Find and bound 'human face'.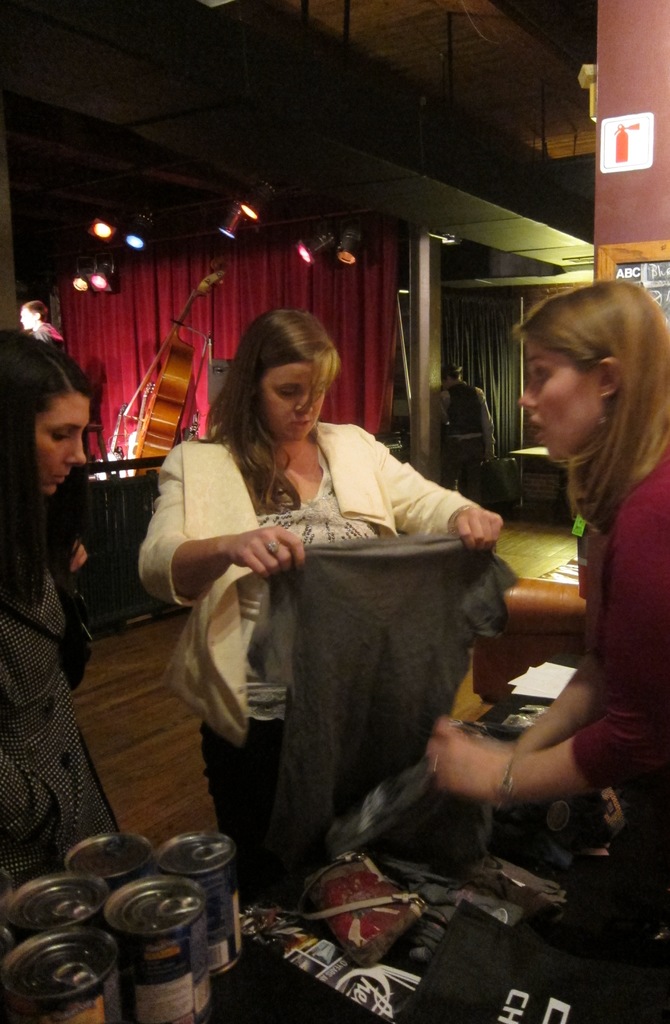
Bound: [33,390,90,495].
